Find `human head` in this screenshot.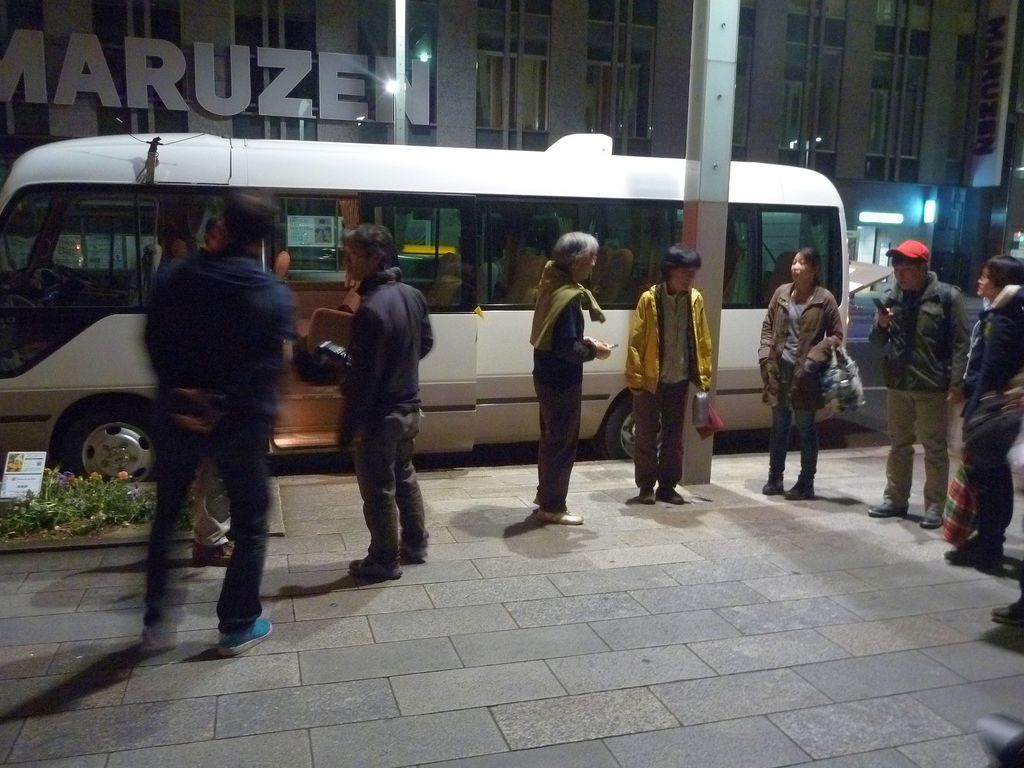
The bounding box for `human head` is [787,246,822,288].
